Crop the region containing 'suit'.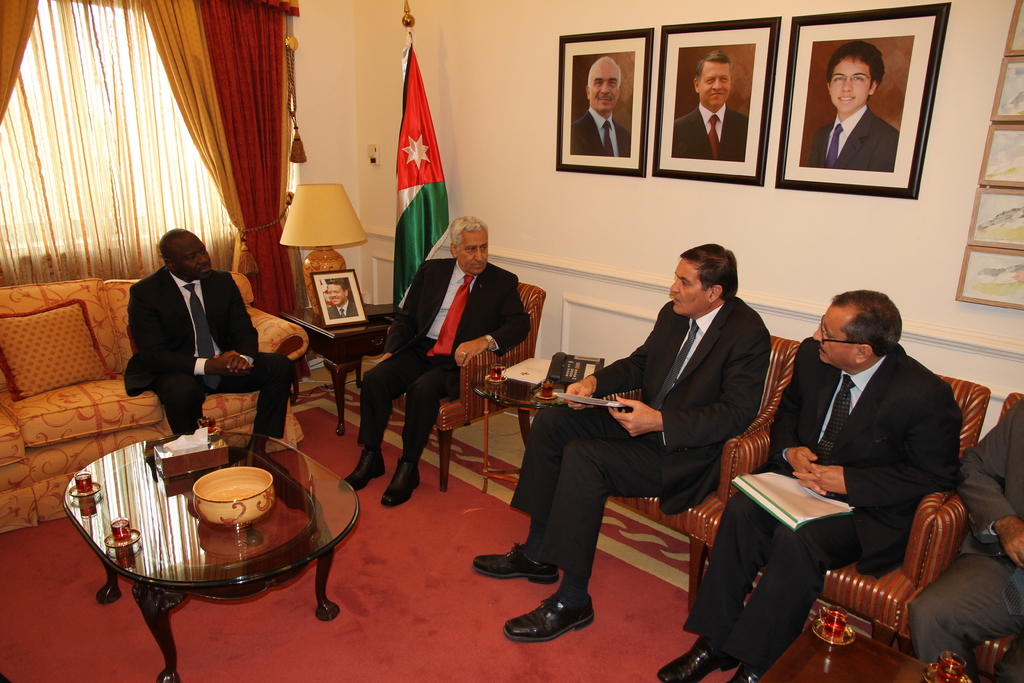
Crop region: (667,104,744,161).
